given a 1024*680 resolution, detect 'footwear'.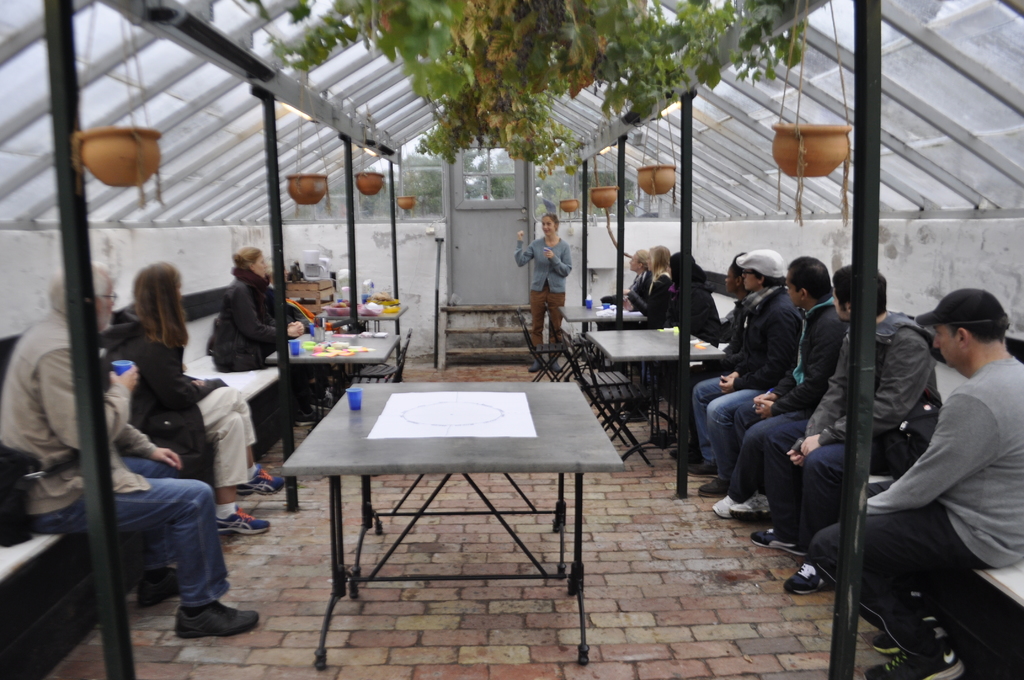
(750,528,813,555).
